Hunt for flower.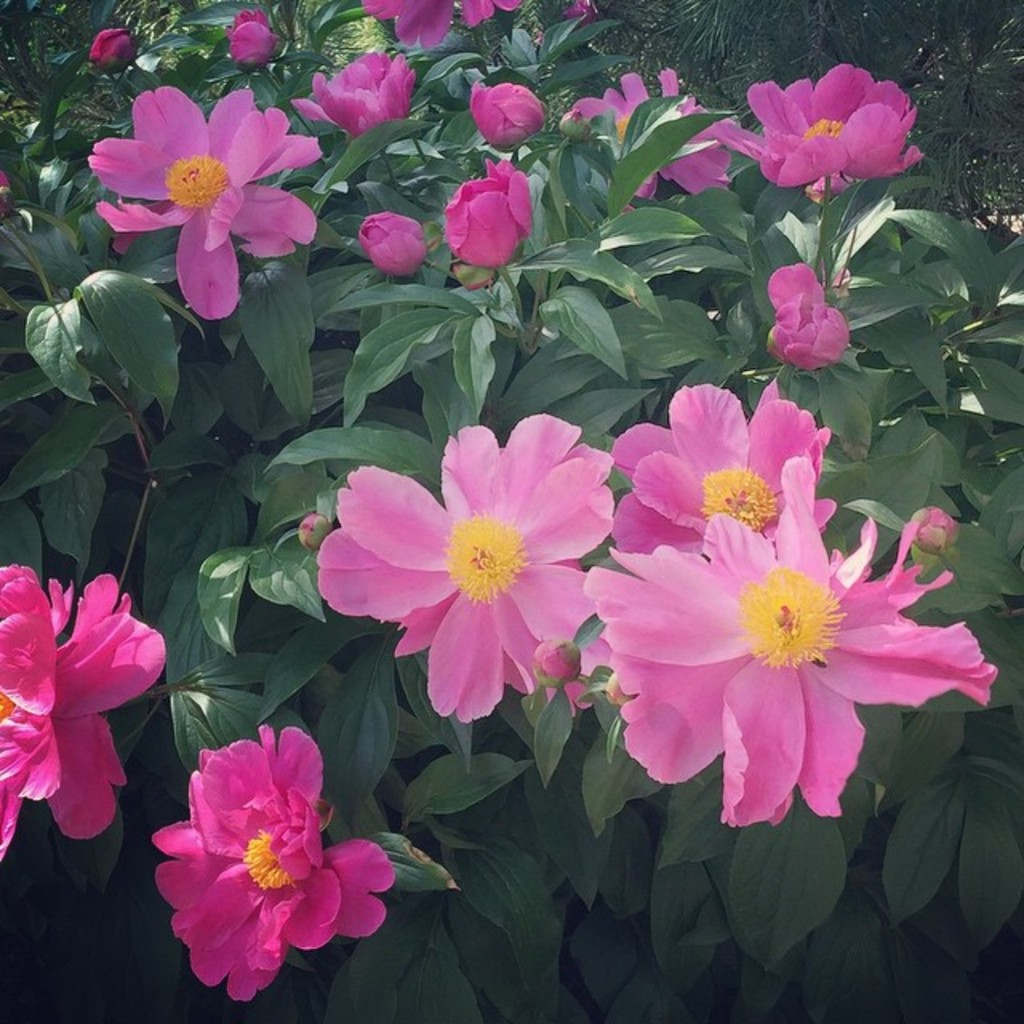
Hunted down at l=304, t=405, r=635, b=728.
